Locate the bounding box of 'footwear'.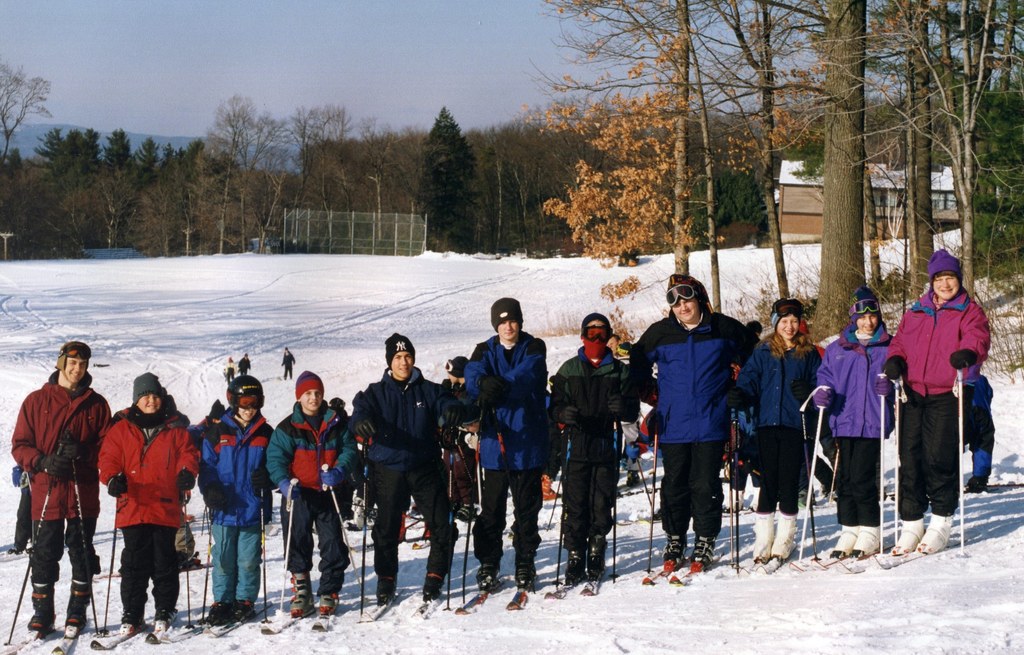
Bounding box: bbox=[585, 556, 599, 585].
